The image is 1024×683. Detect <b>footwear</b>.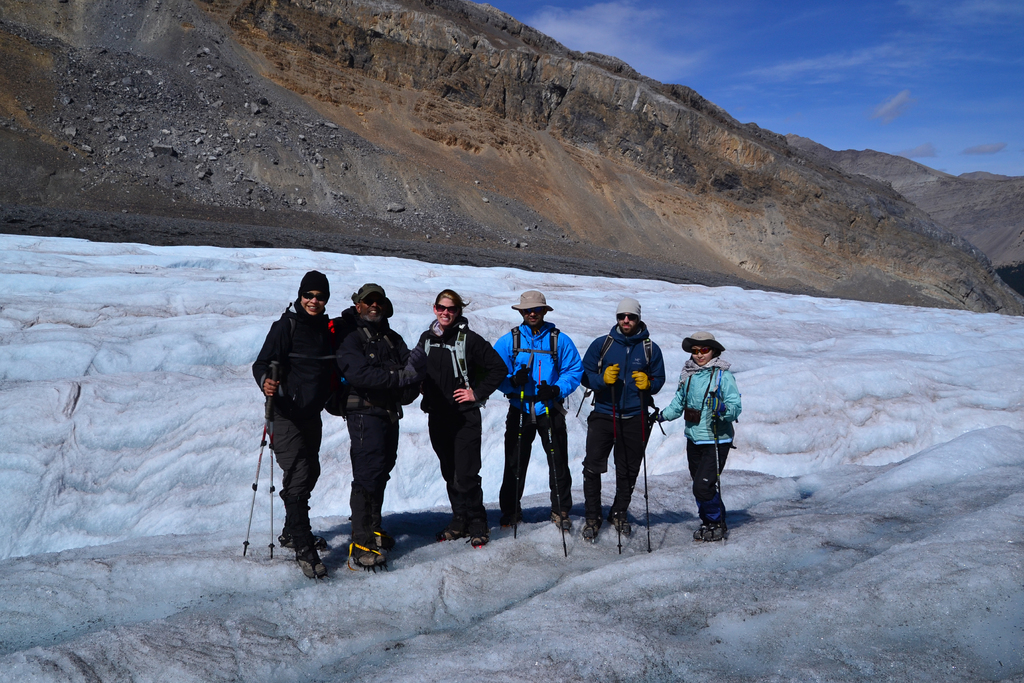
Detection: {"left": 469, "top": 525, "right": 489, "bottom": 553}.
